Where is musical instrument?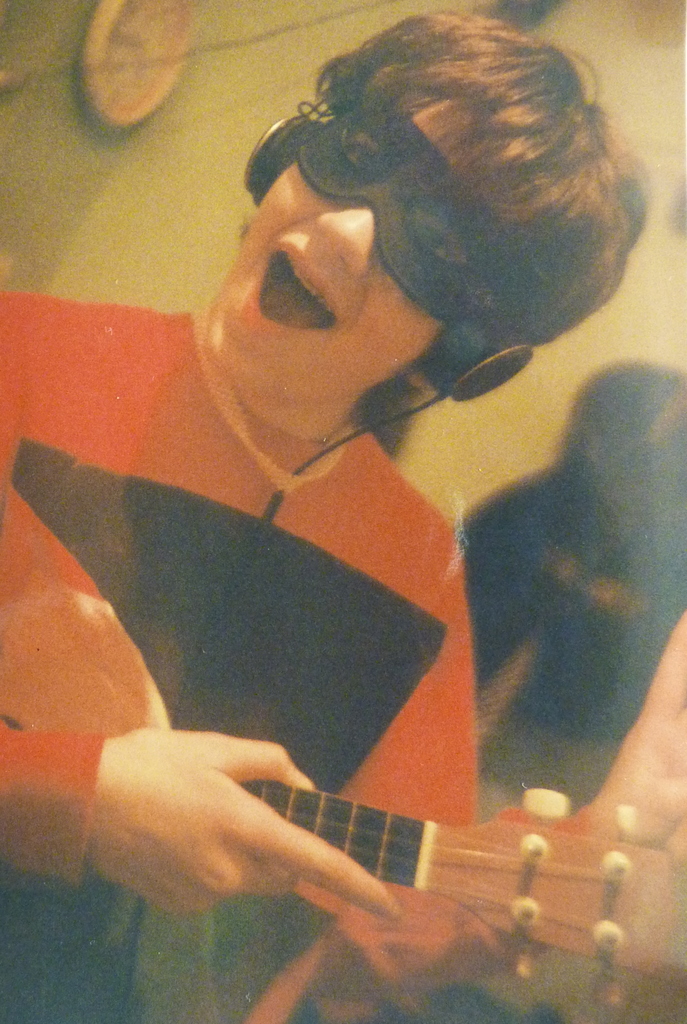
0 588 686 987.
